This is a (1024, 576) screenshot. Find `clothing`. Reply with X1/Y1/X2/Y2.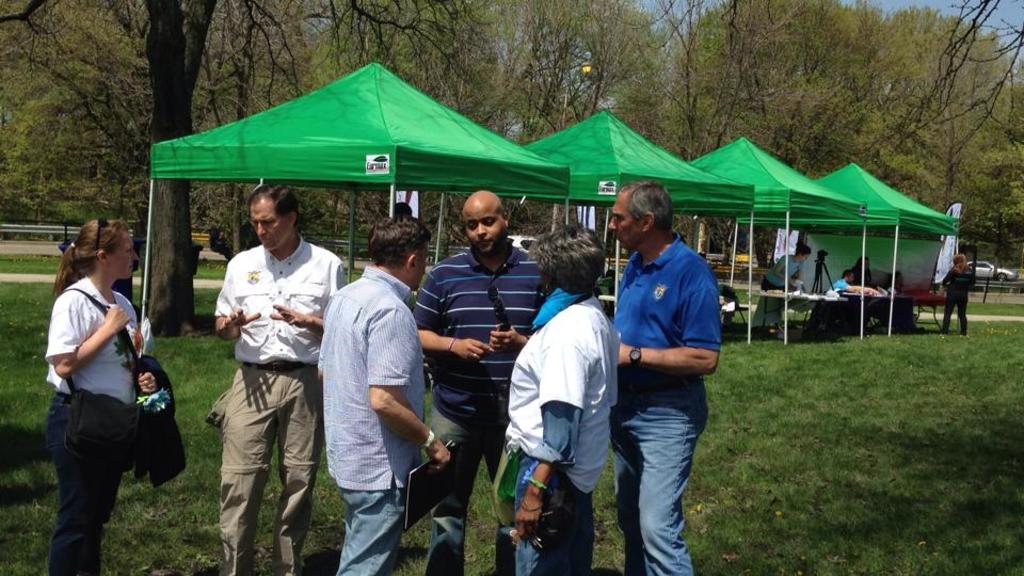
502/281/626/573.
